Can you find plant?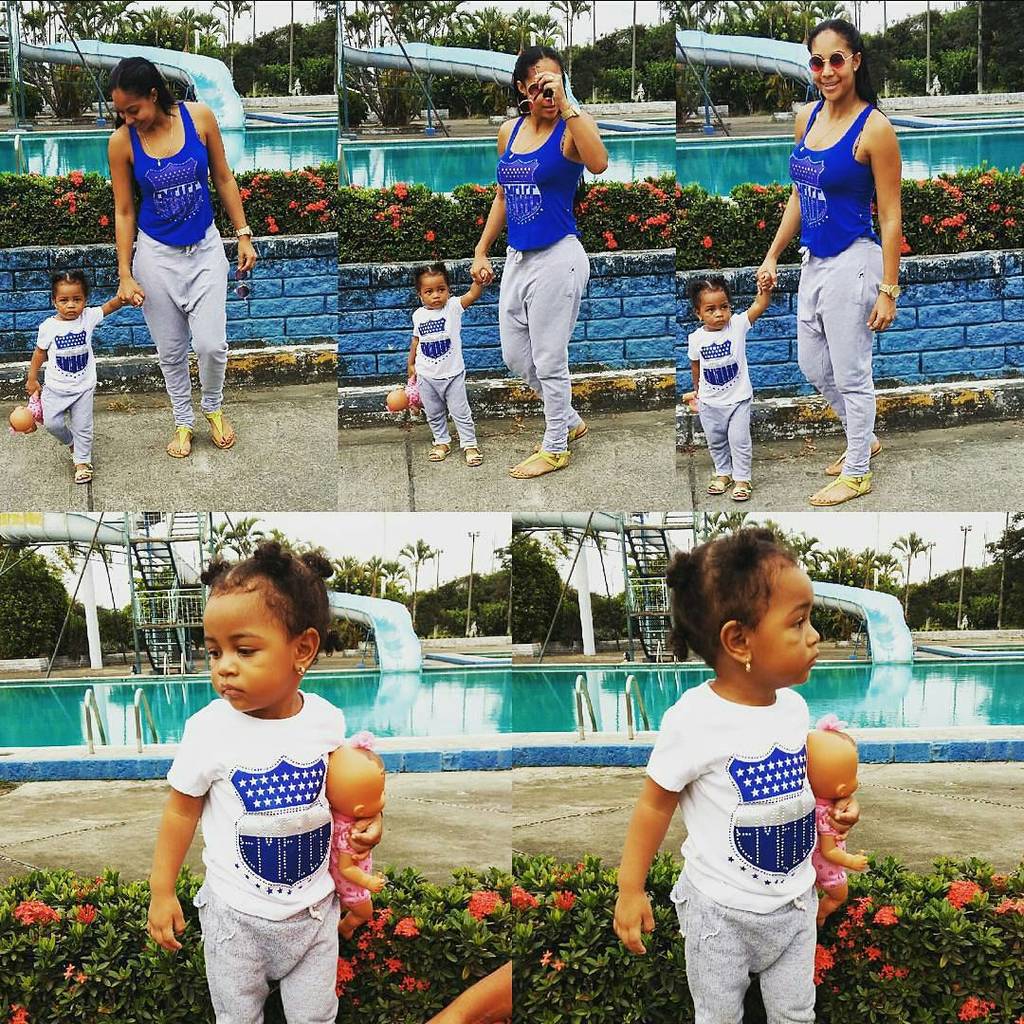
Yes, bounding box: <region>0, 161, 338, 233</region>.
